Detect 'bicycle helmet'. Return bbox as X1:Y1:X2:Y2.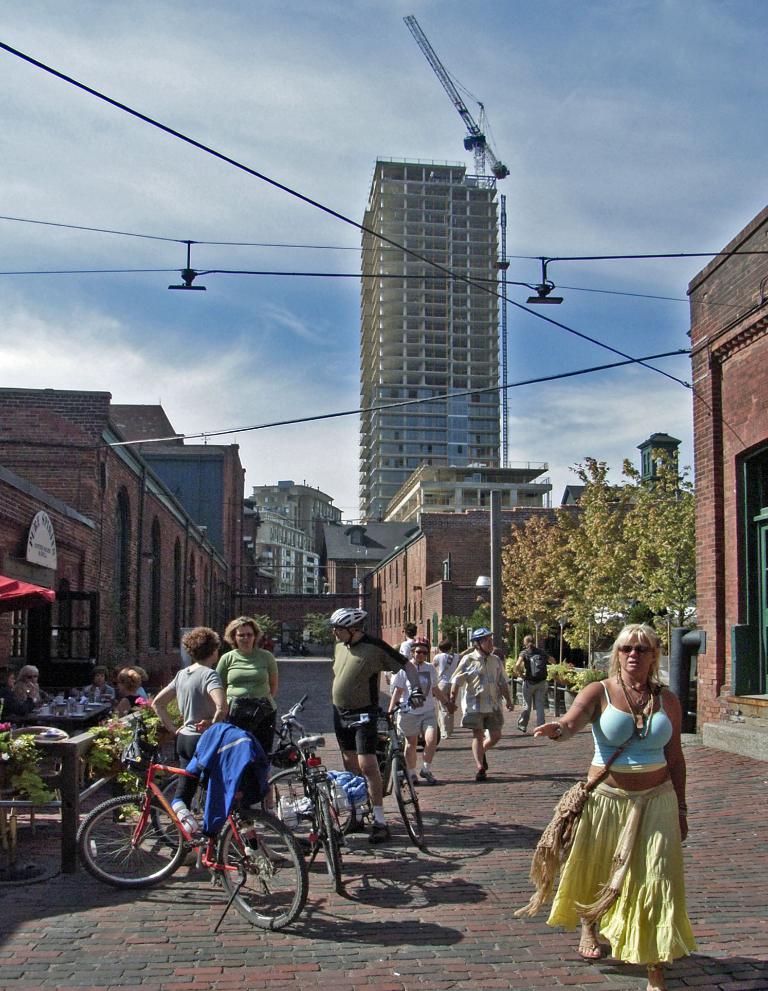
320:603:371:645.
